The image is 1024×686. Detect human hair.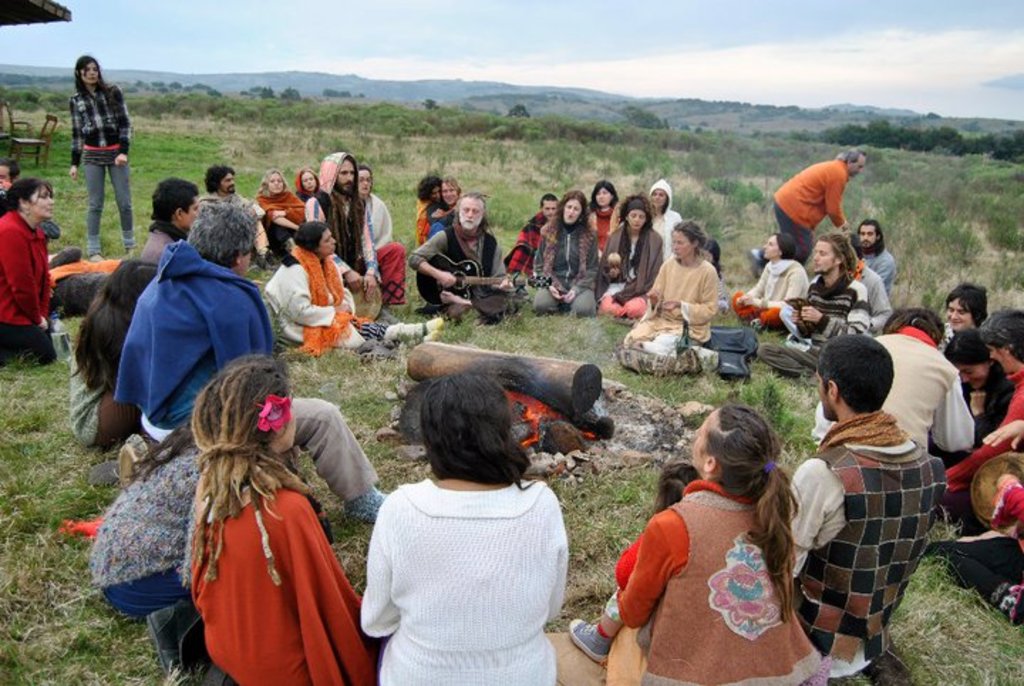
Detection: locate(656, 460, 704, 510).
